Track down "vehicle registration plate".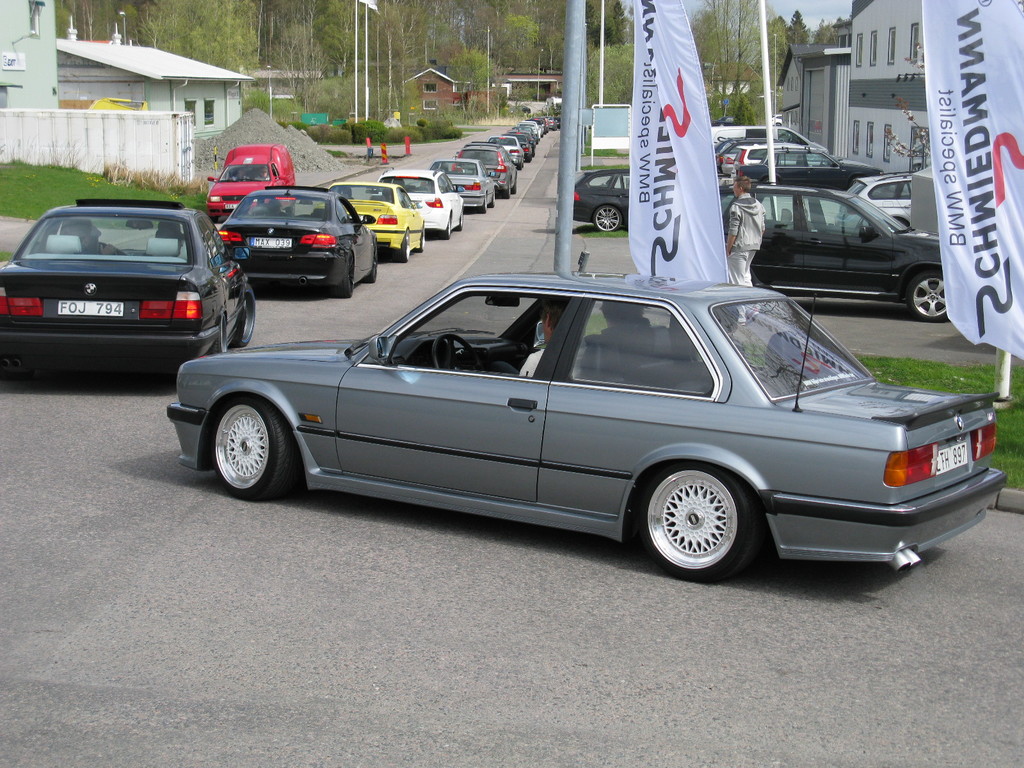
Tracked to 932:444:970:470.
